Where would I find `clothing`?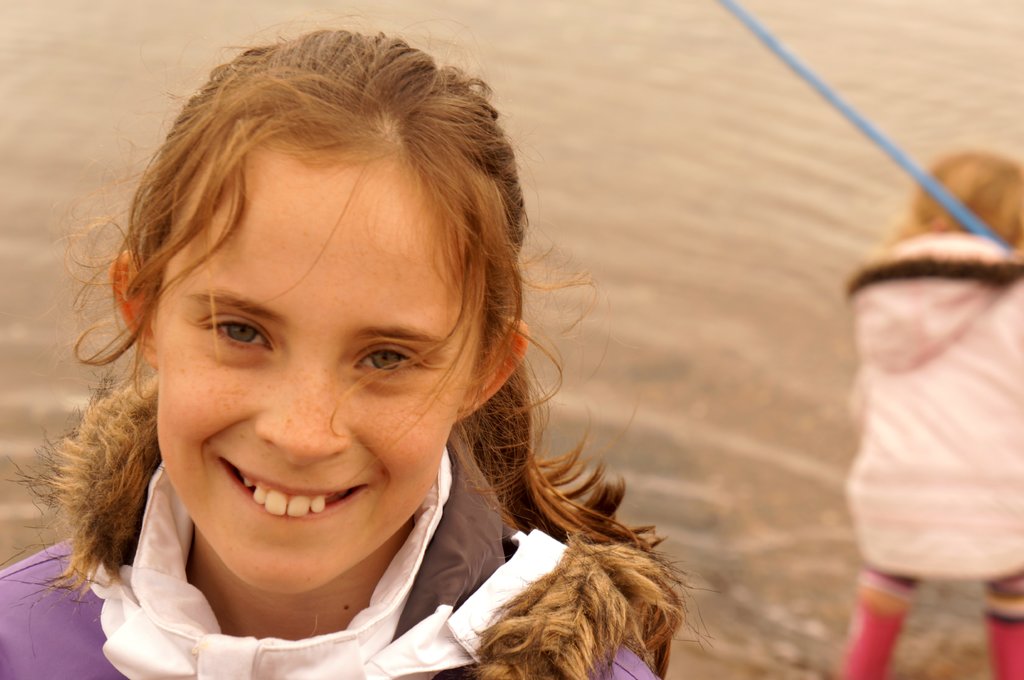
At box=[0, 443, 661, 679].
